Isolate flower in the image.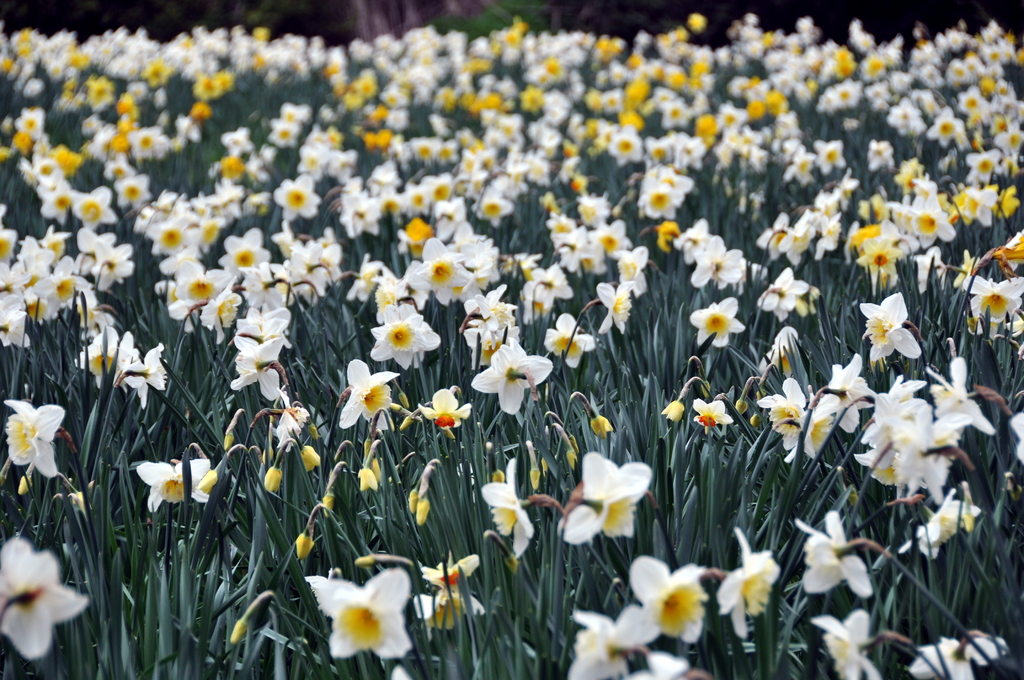
Isolated region: region(5, 401, 63, 476).
